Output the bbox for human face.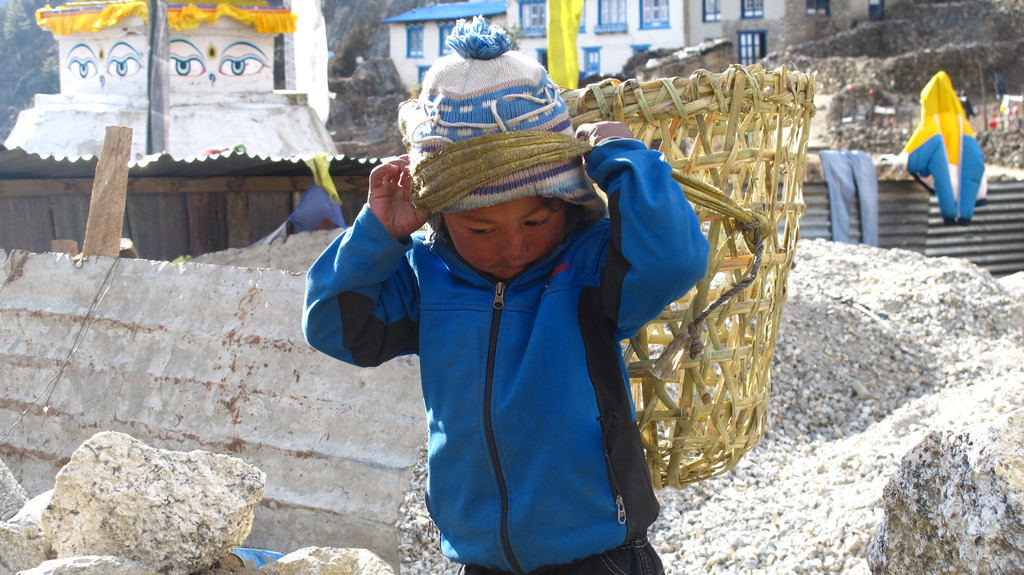
box(452, 199, 568, 279).
